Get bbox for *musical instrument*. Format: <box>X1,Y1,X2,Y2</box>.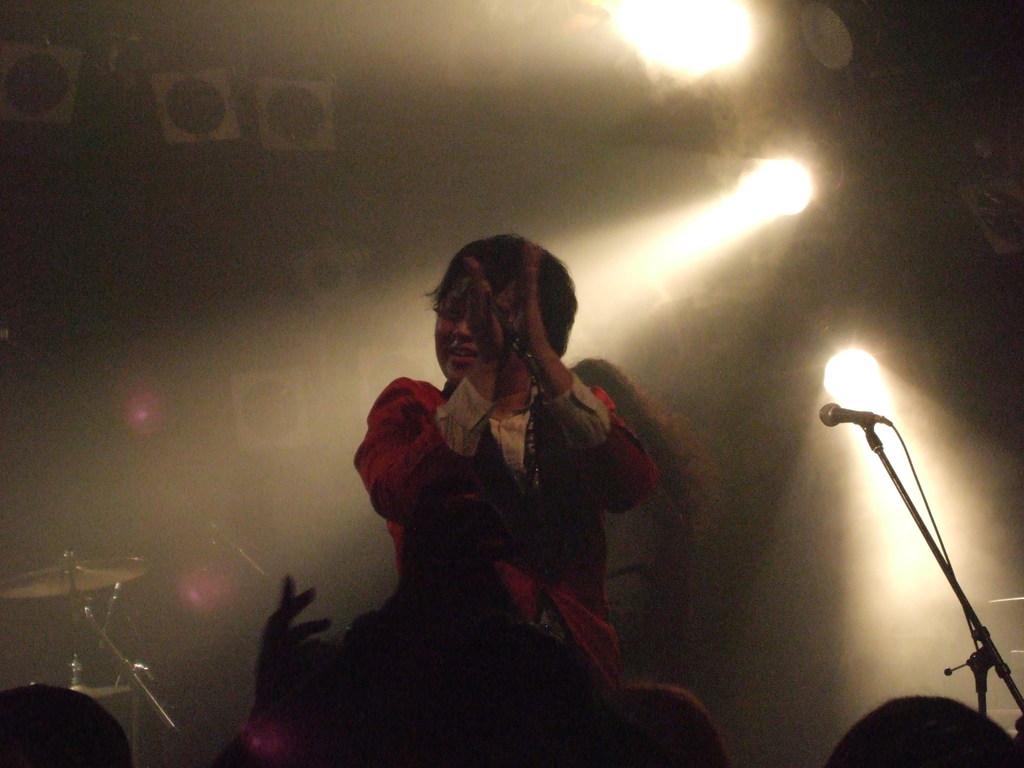
<box>0,688,131,767</box>.
